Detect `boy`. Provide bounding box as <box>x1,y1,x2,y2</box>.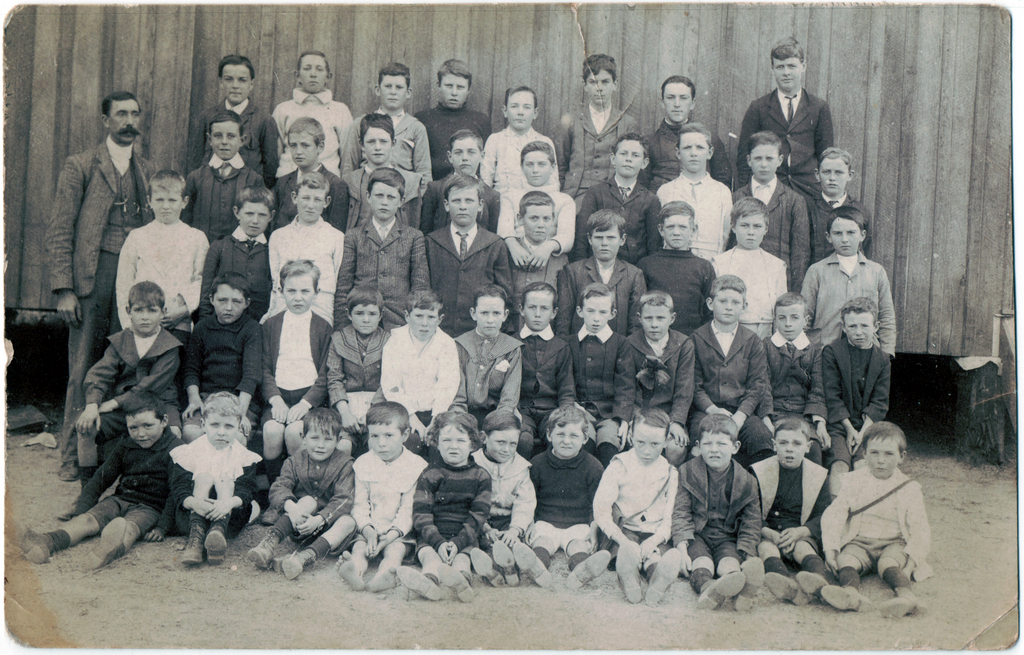
<box>660,121,733,257</box>.
